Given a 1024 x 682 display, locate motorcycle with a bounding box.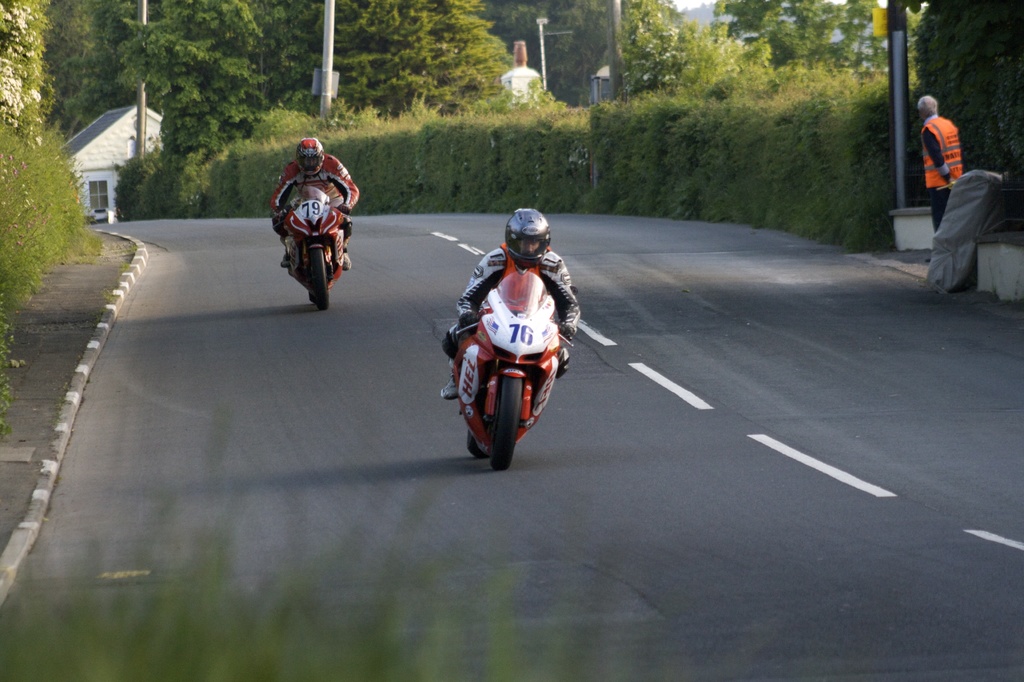
Located: BBox(275, 178, 355, 312).
